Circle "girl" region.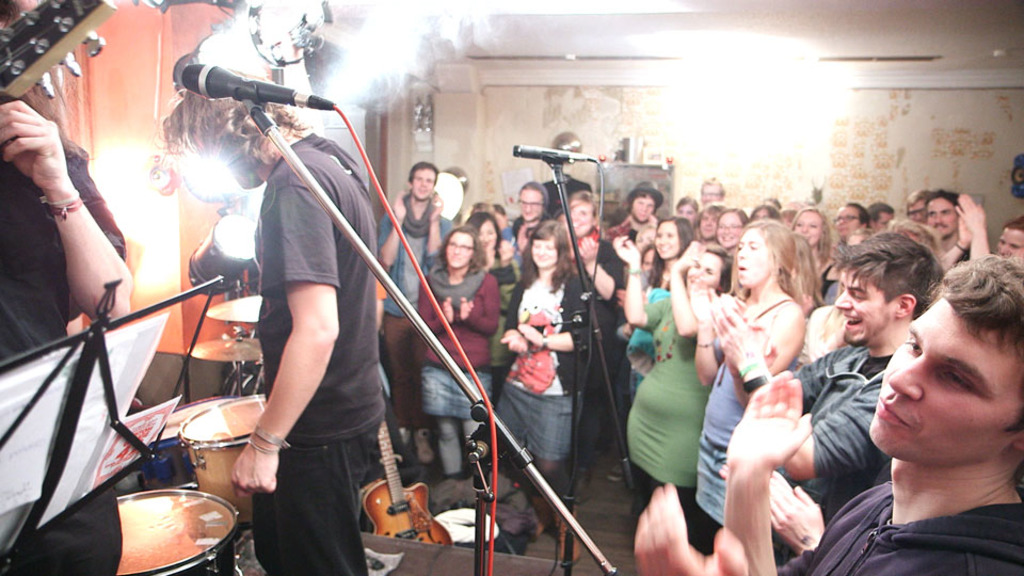
Region: (x1=621, y1=245, x2=656, y2=390).
